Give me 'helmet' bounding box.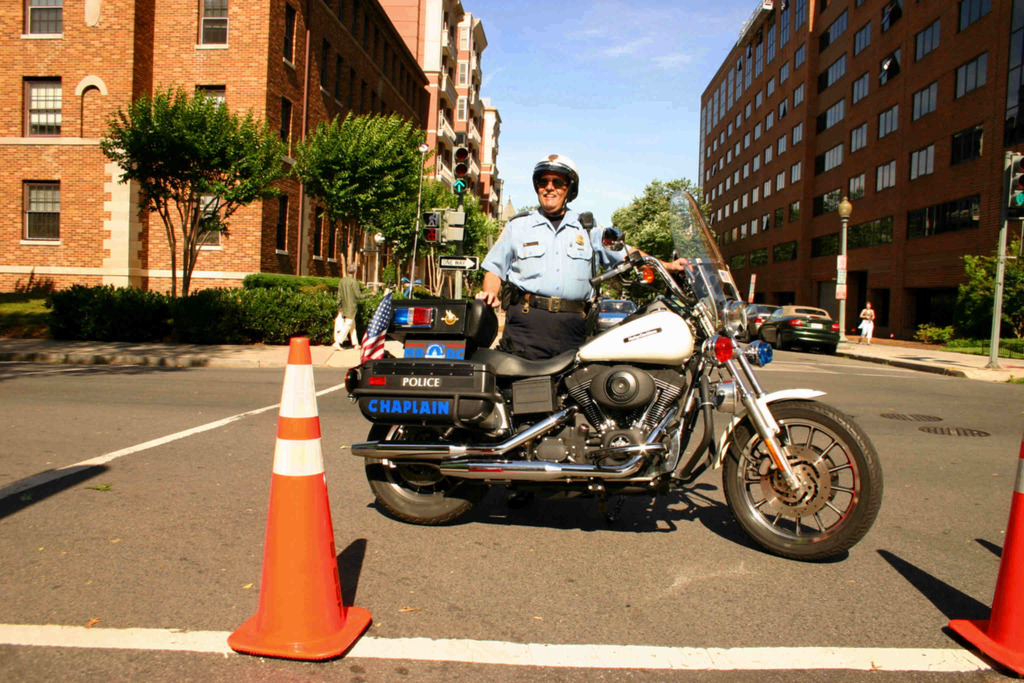
left=531, top=151, right=589, bottom=215.
